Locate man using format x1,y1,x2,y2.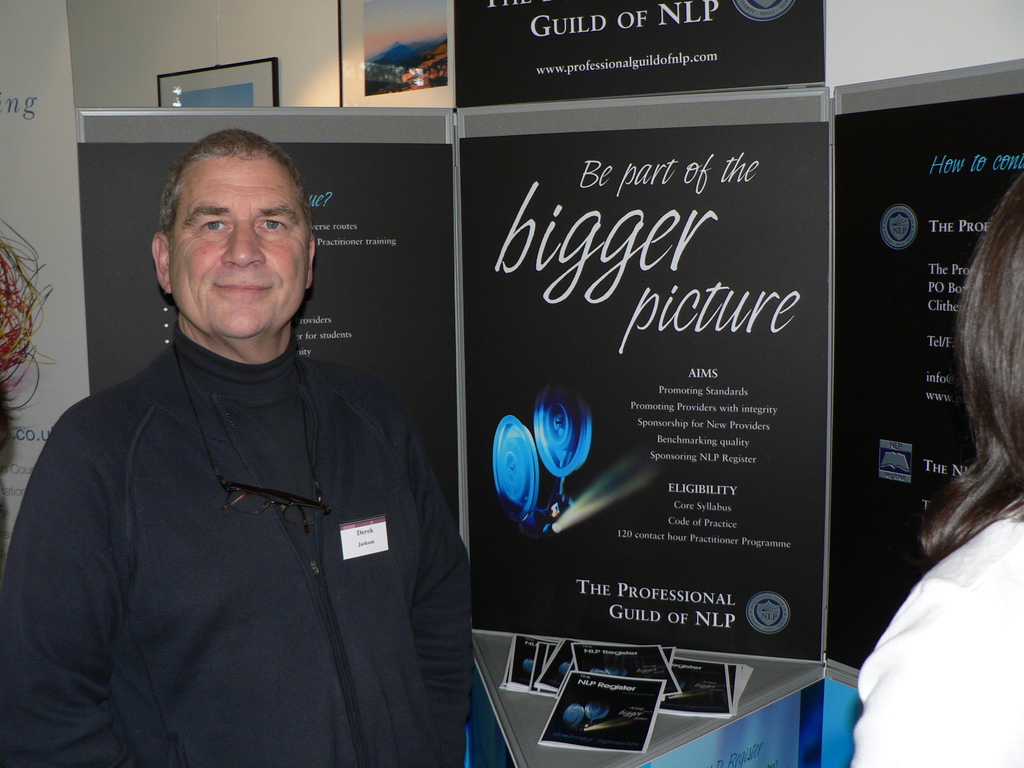
18,97,460,744.
